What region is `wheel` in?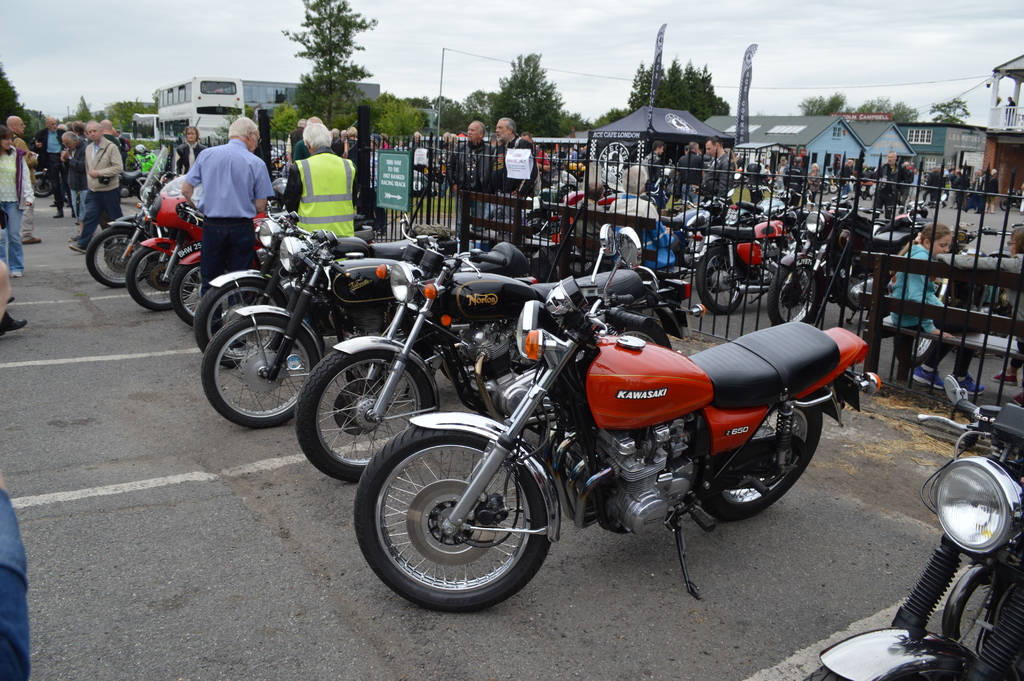
291/330/440/490.
